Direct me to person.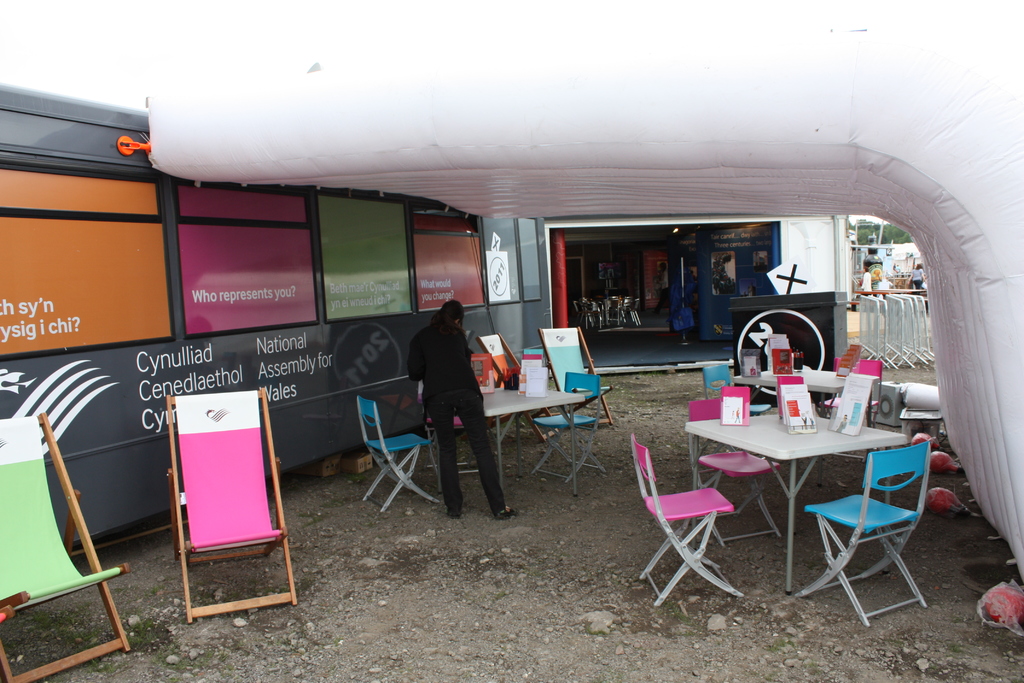
Direction: pyautogui.locateOnScreen(648, 259, 668, 313).
